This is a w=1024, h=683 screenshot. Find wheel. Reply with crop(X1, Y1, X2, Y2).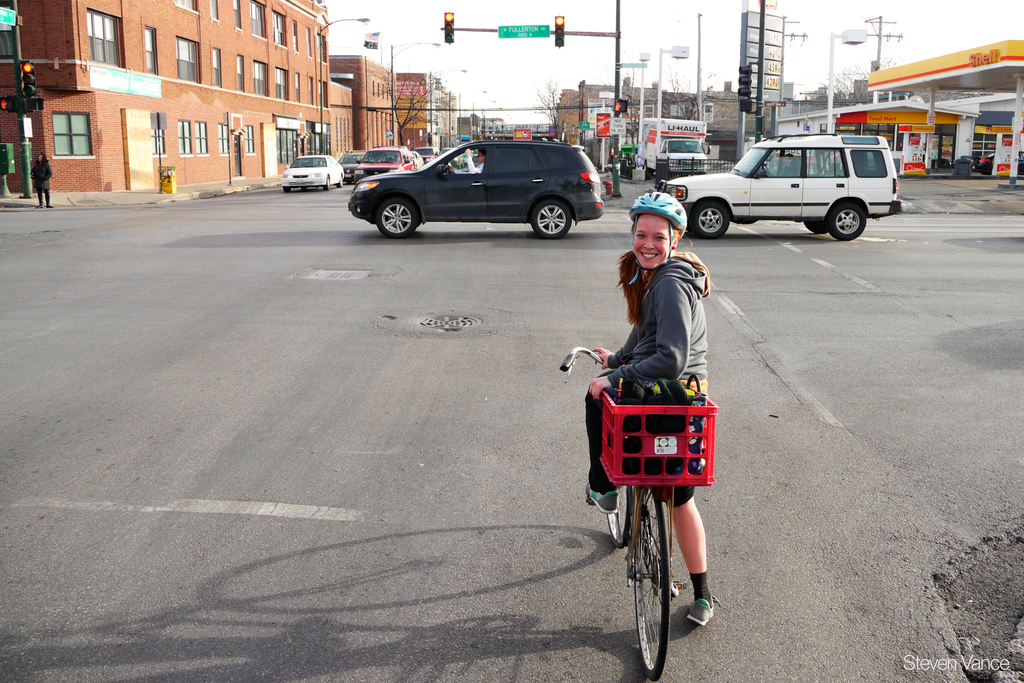
crop(380, 202, 417, 233).
